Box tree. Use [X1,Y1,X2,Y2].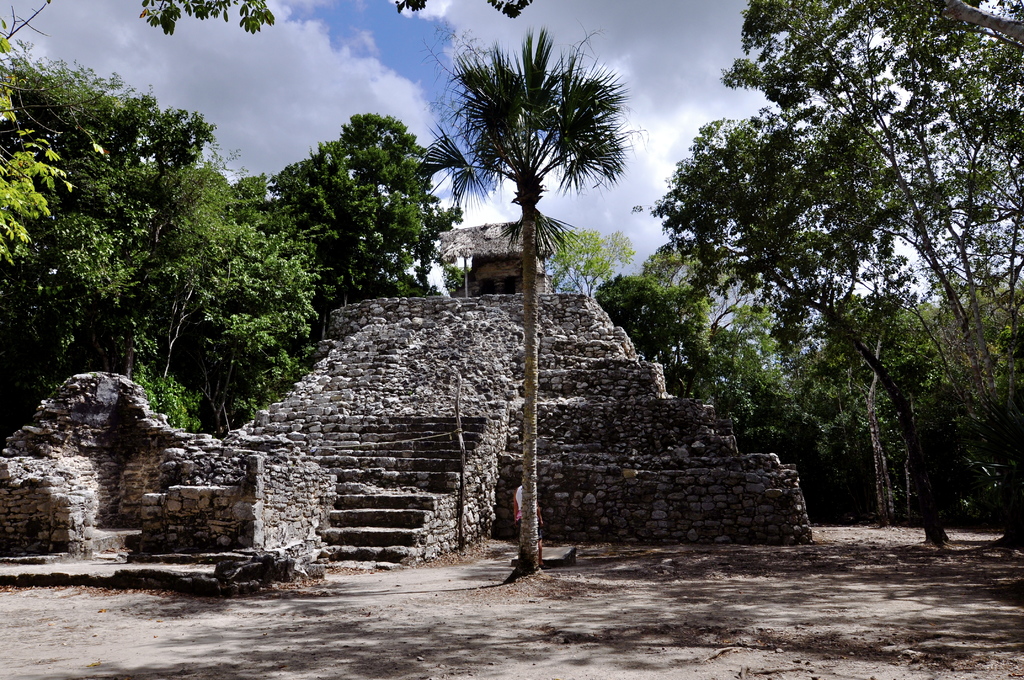
[394,0,430,12].
